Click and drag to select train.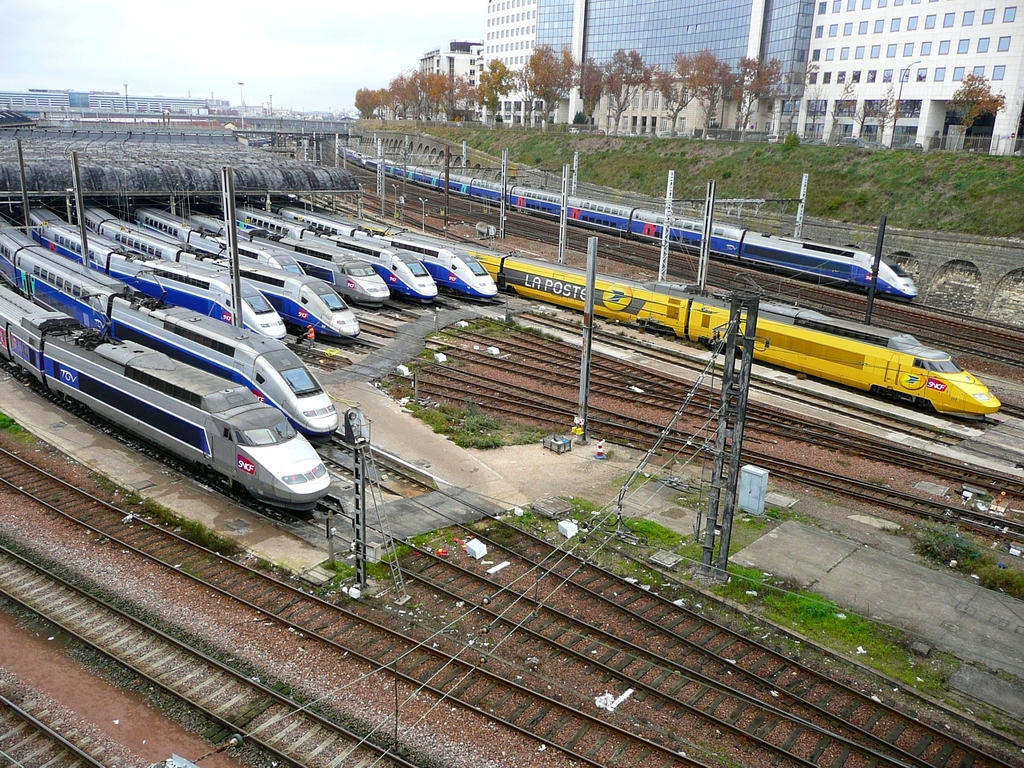
Selection: (left=30, top=197, right=290, bottom=339).
